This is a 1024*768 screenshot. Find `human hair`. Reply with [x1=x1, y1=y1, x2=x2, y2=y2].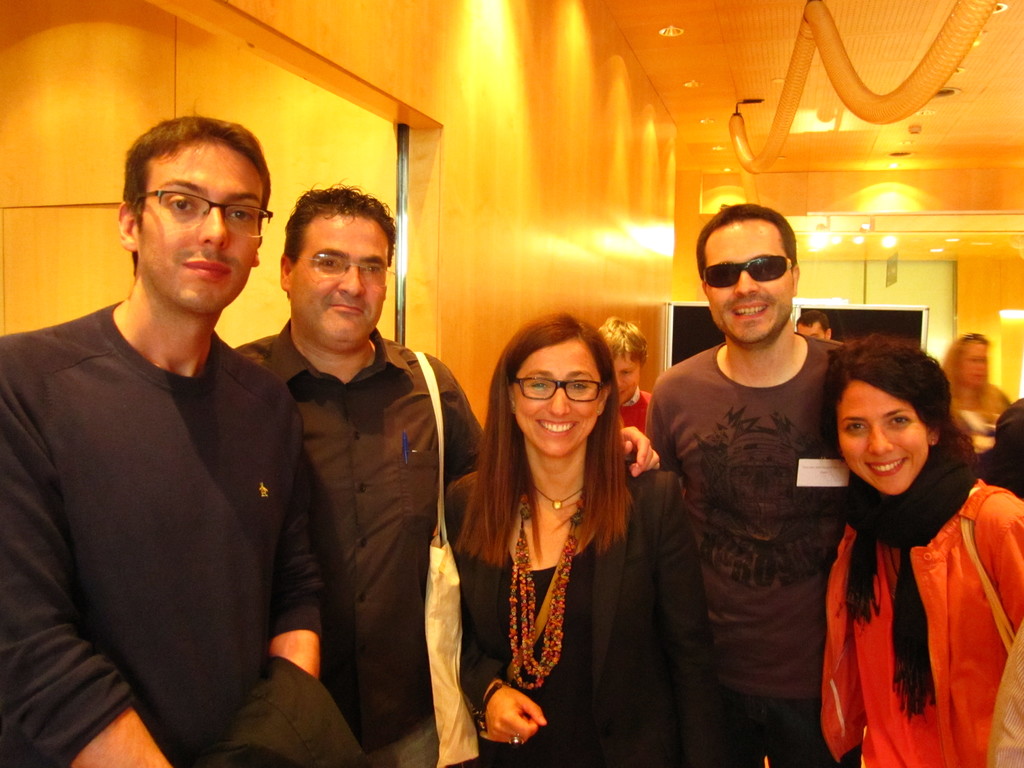
[x1=698, y1=202, x2=798, y2=281].
